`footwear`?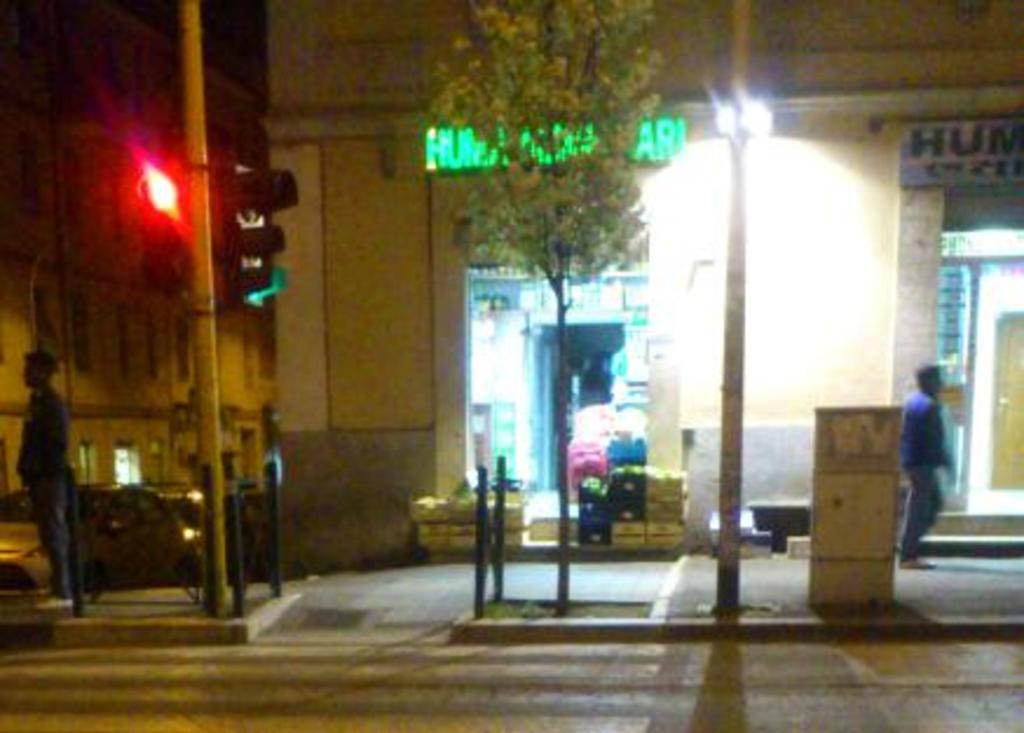
<box>902,555,935,569</box>
